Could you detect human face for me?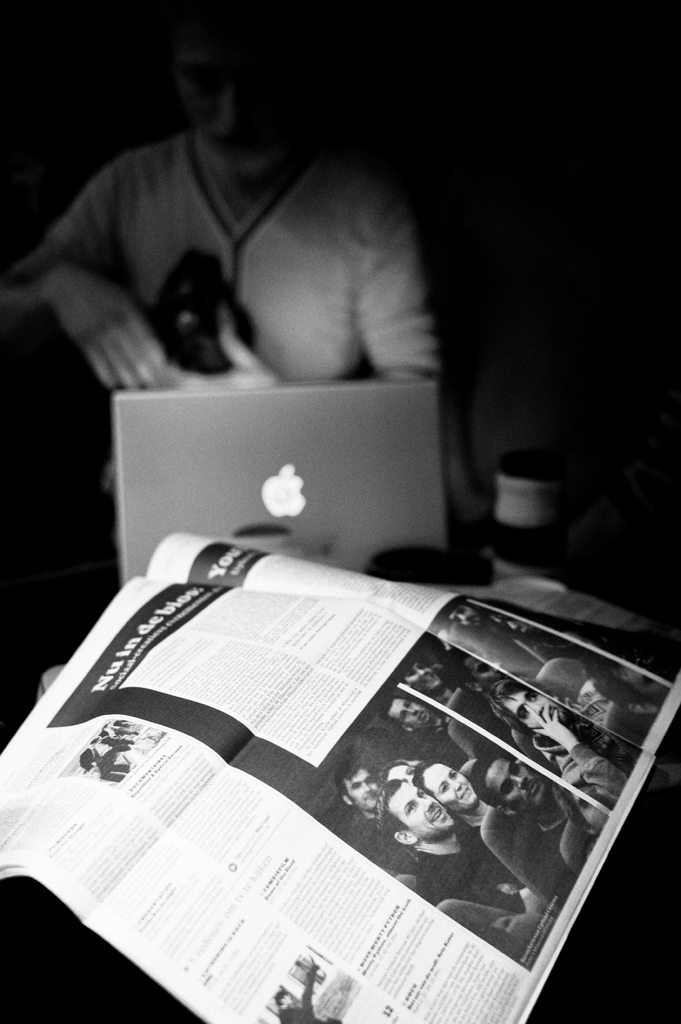
Detection result: BBox(424, 764, 480, 809).
